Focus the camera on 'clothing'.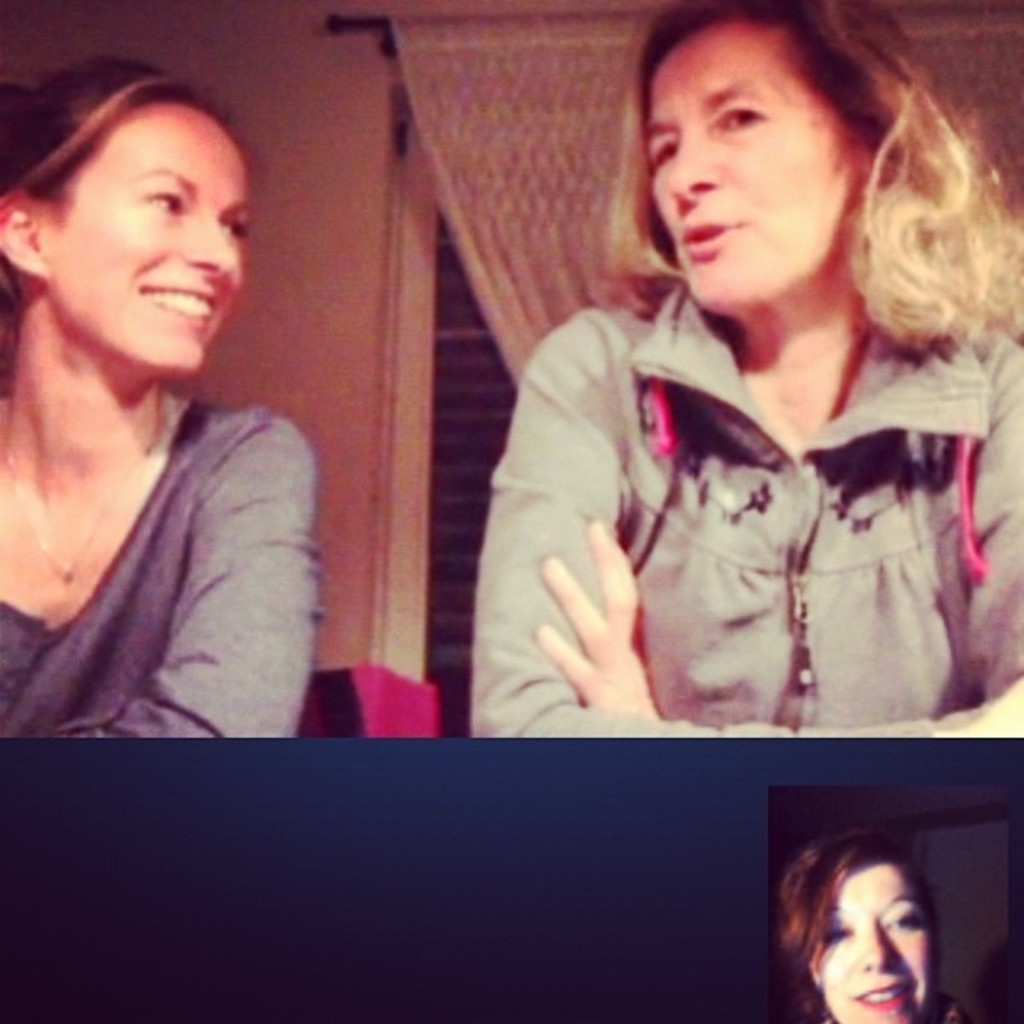
Focus region: bbox=[0, 378, 320, 750].
